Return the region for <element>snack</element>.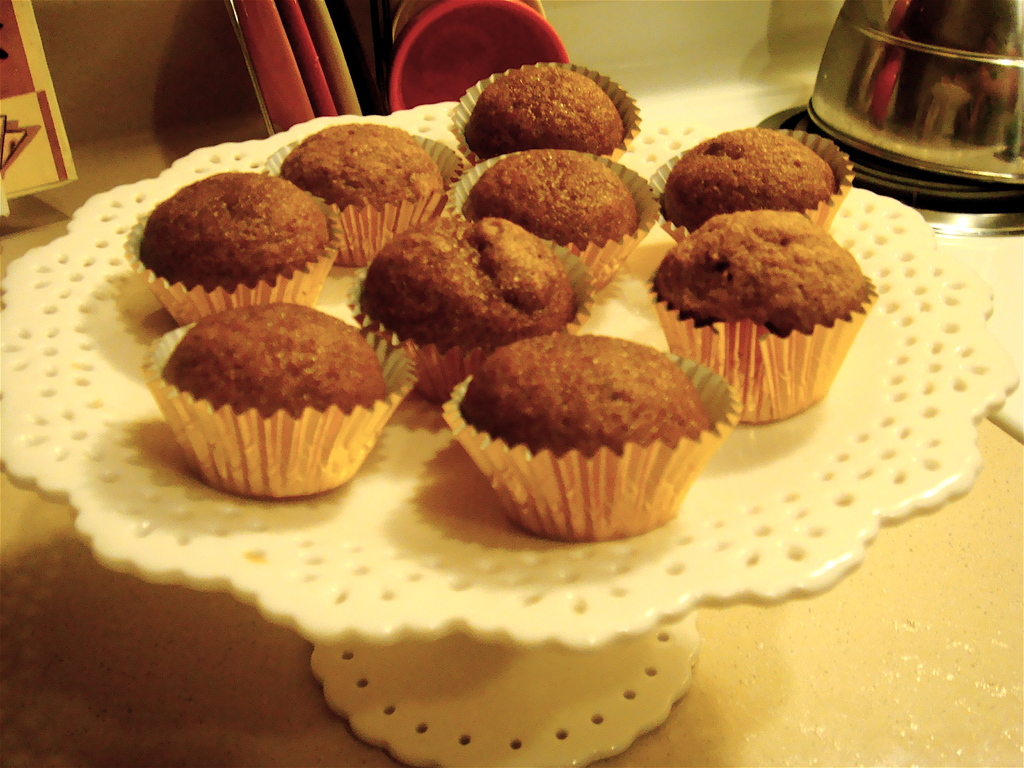
region(116, 147, 342, 309).
